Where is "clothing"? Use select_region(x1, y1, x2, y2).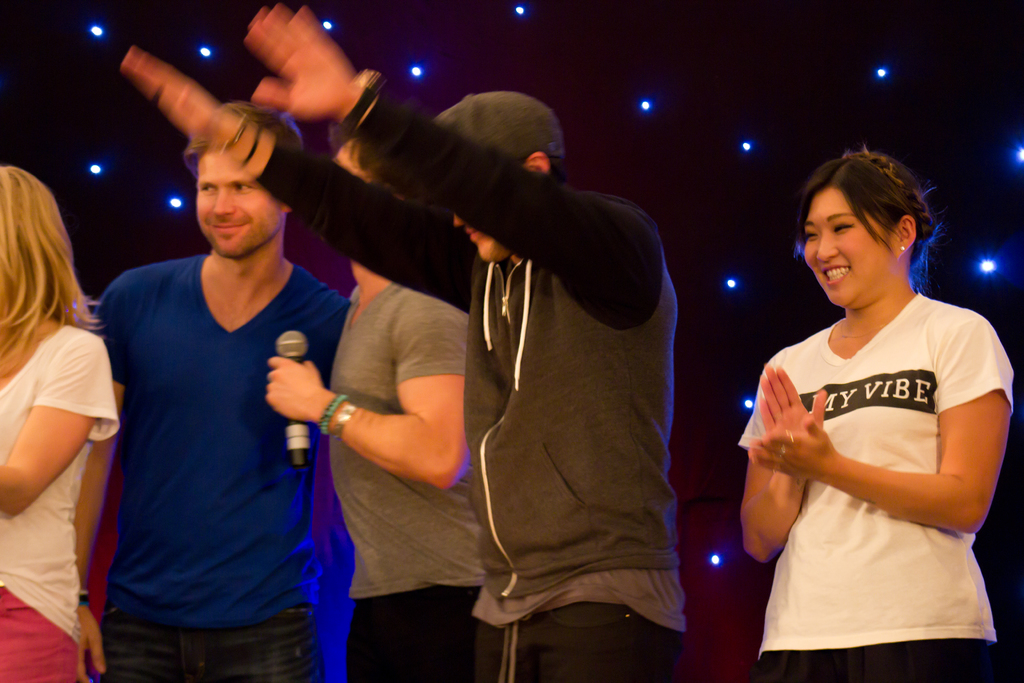
select_region(0, 311, 124, 682).
